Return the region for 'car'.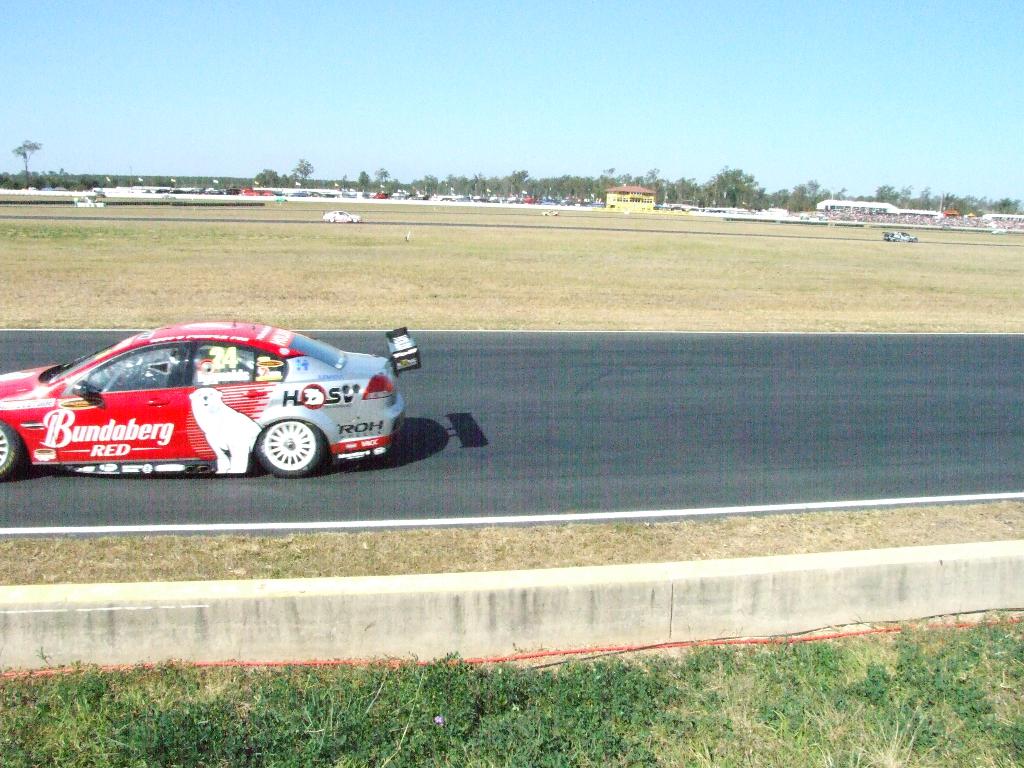
161:193:175:201.
